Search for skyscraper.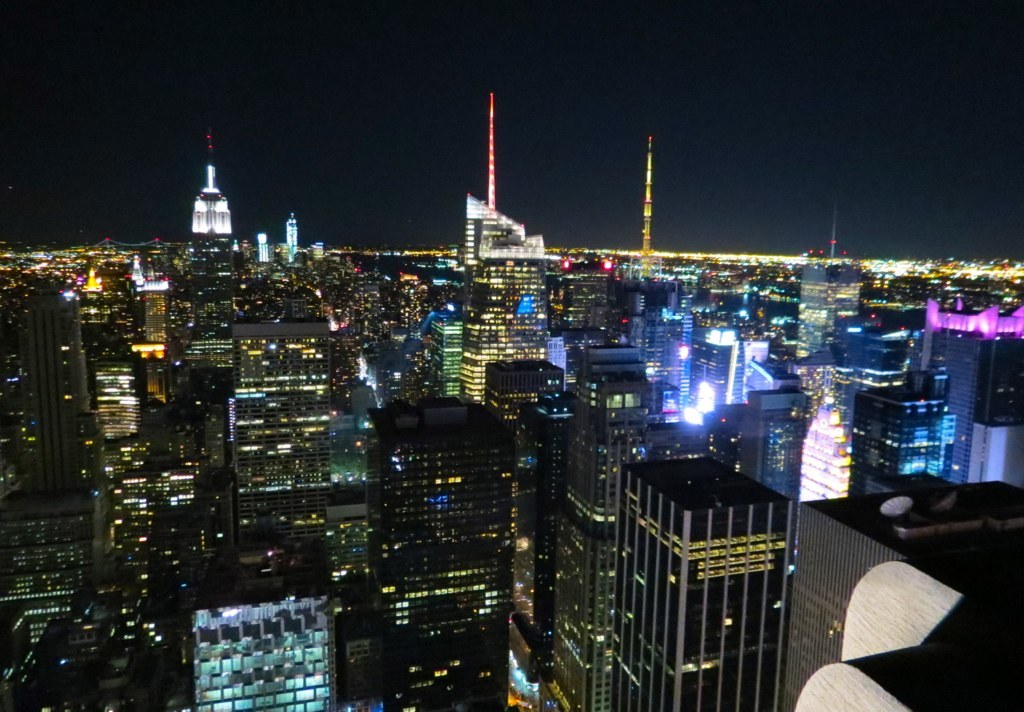
Found at [left=461, top=202, right=549, bottom=392].
